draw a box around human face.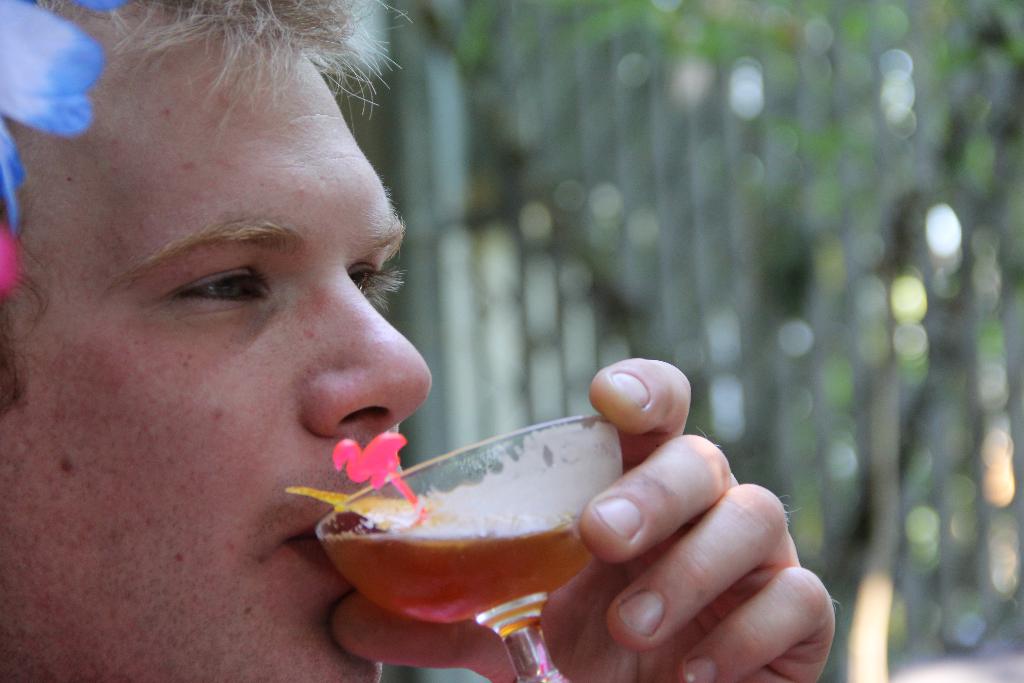
BBox(0, 20, 435, 682).
